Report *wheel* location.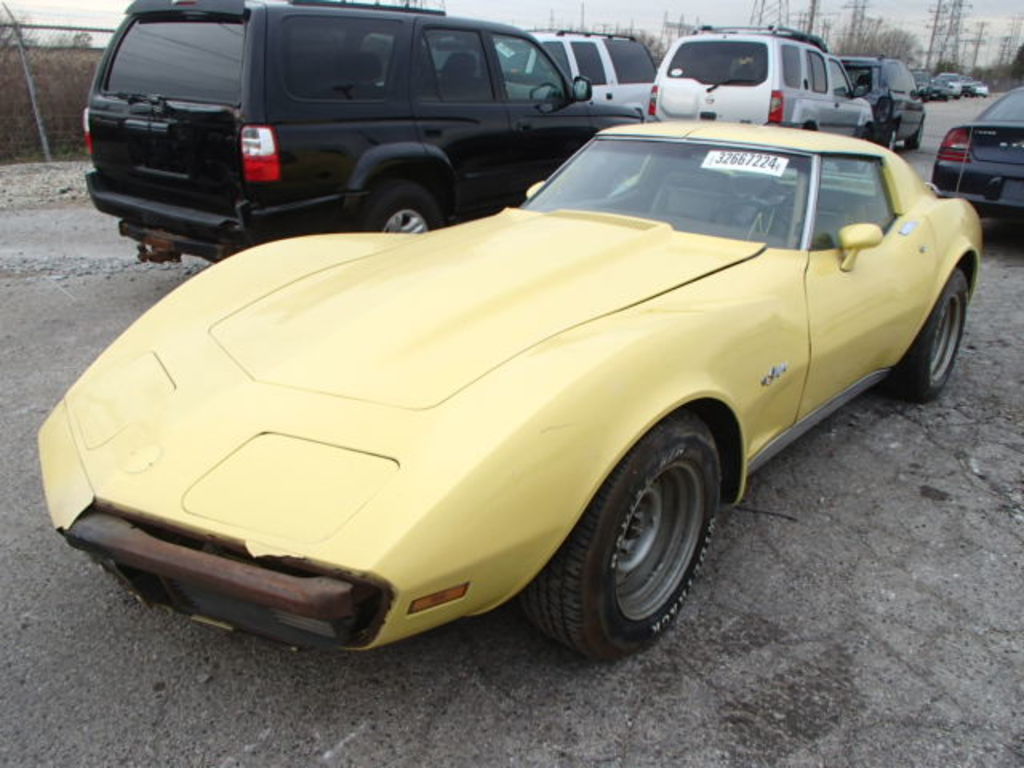
Report: bbox(520, 418, 720, 662).
